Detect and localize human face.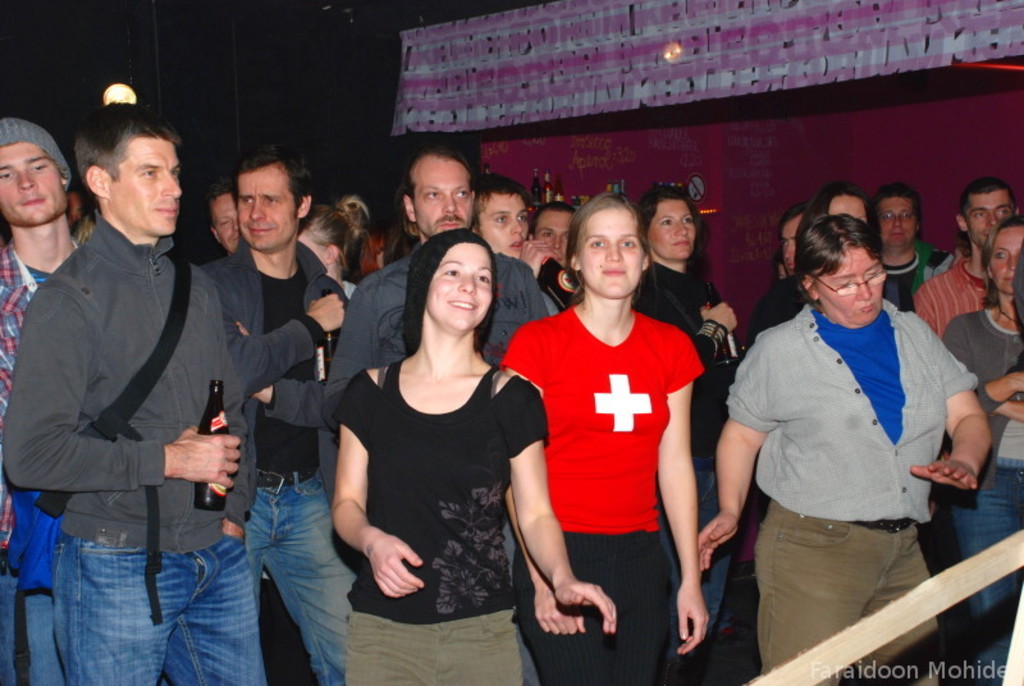
Localized at detection(424, 241, 494, 340).
